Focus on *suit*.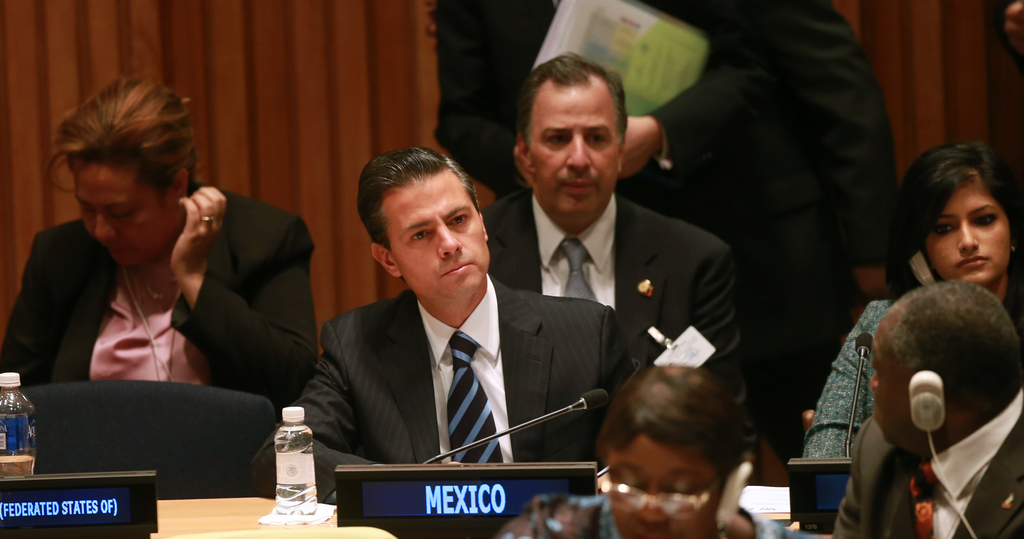
Focused at 833,388,1023,538.
